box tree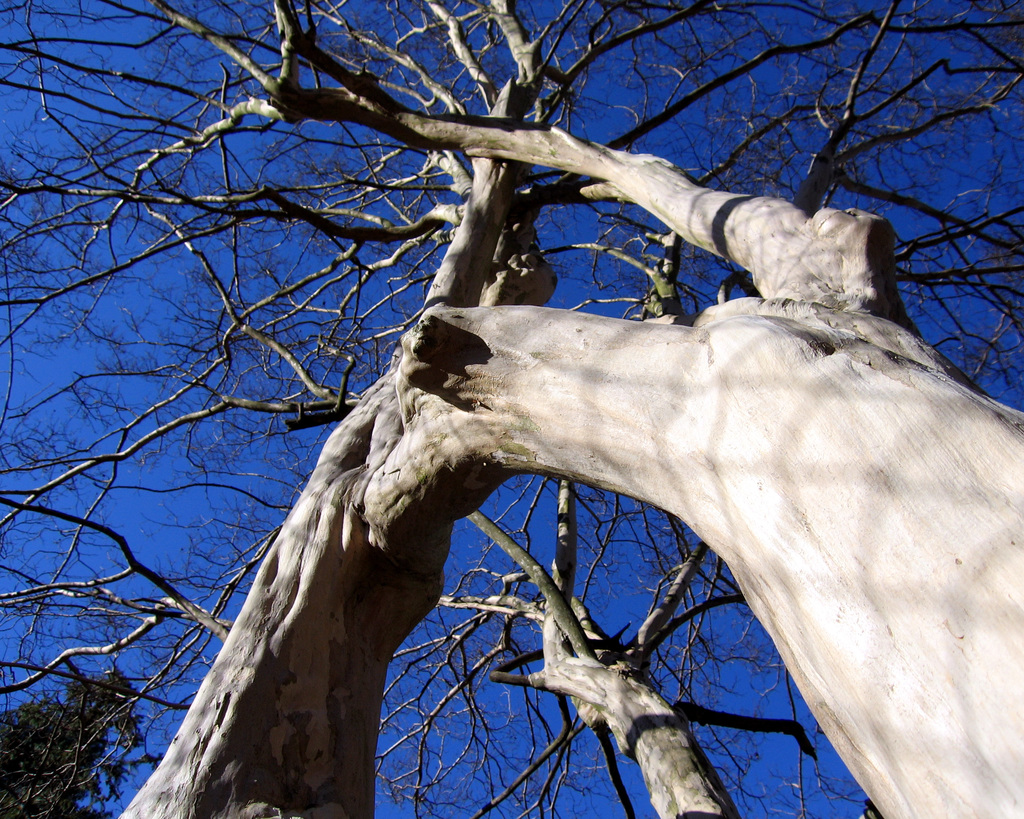
locate(2, 667, 151, 818)
